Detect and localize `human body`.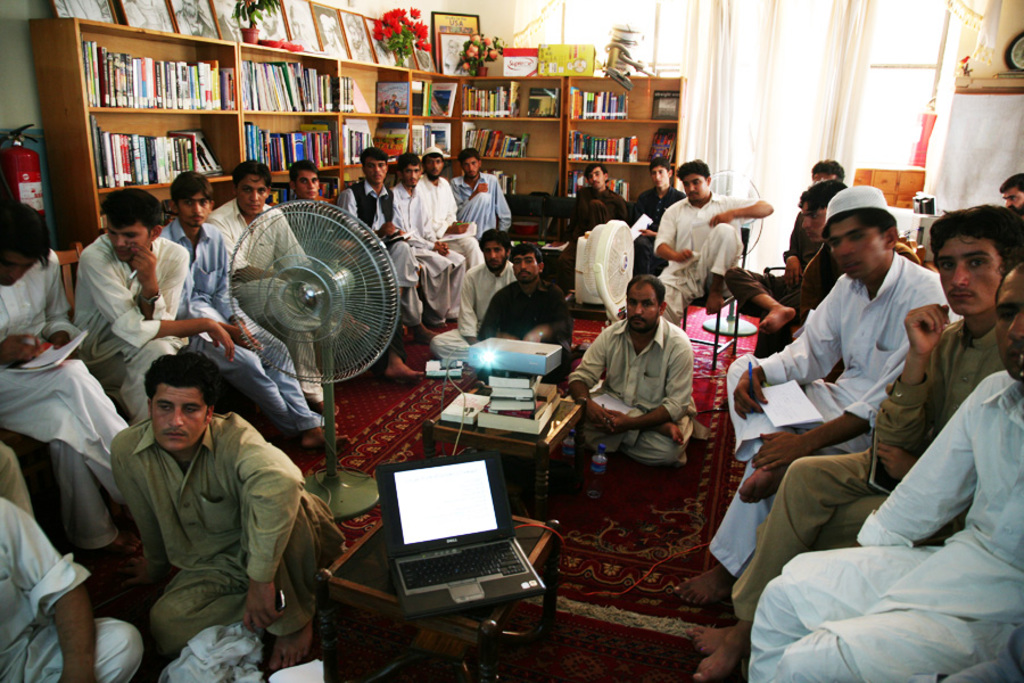
Localized at region(418, 175, 481, 283).
